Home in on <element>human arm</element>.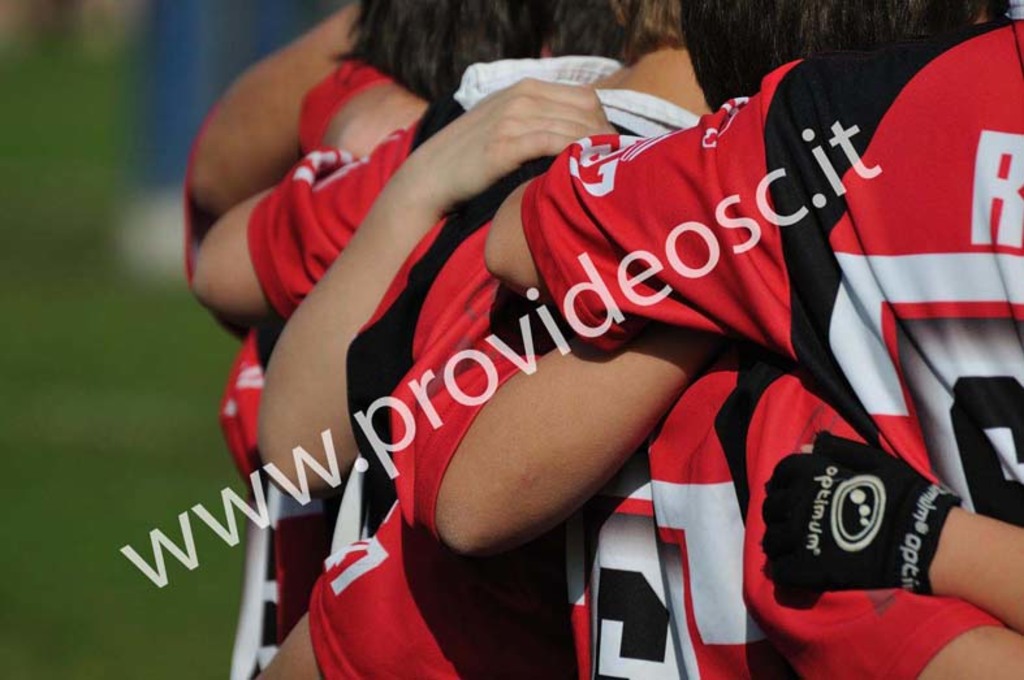
Homed in at 183,114,436,346.
